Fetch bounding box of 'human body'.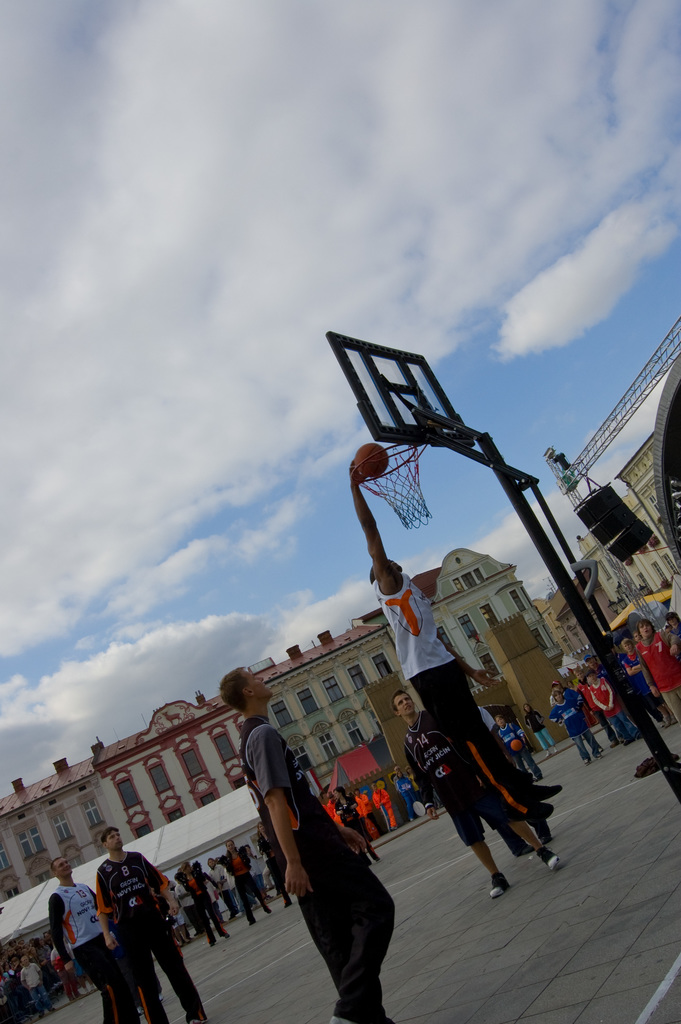
Bbox: region(555, 676, 603, 760).
